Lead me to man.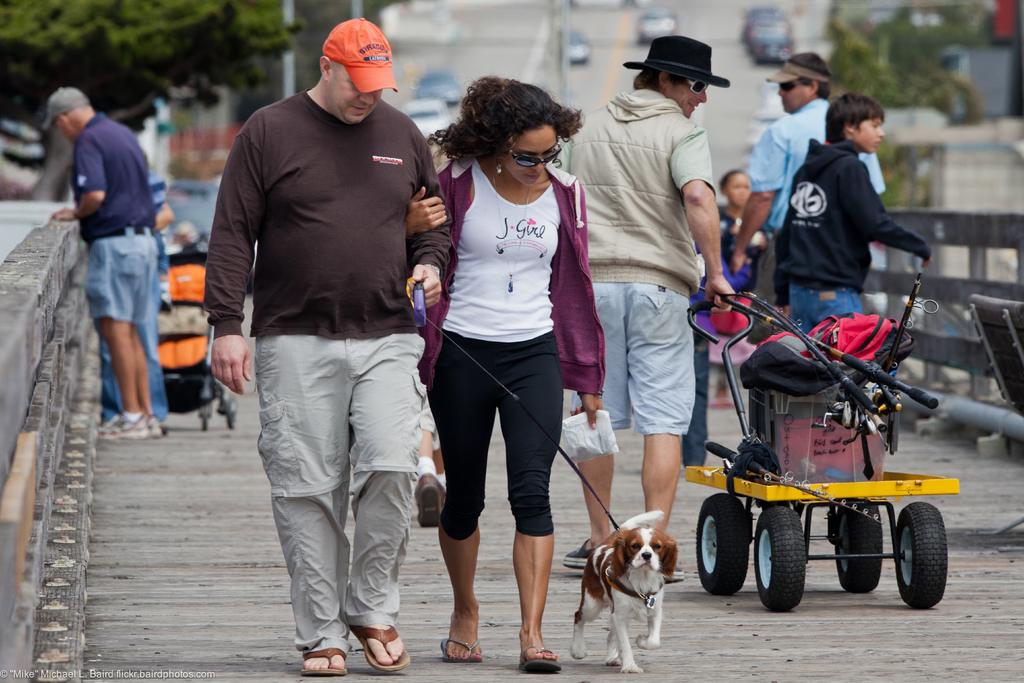
Lead to region(39, 84, 169, 433).
